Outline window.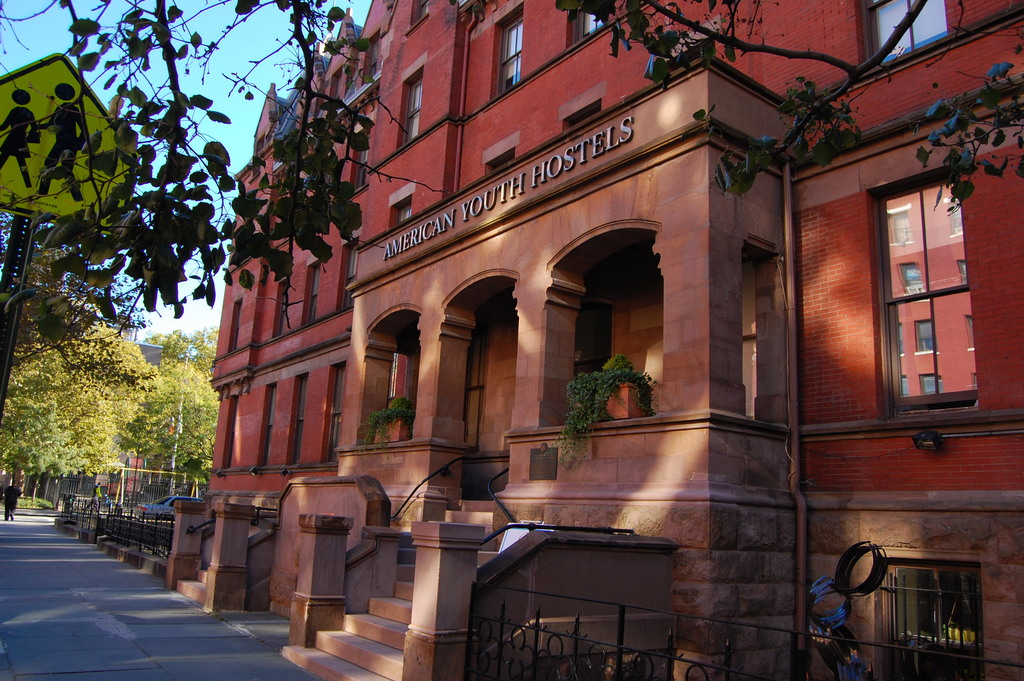
Outline: 390 183 416 224.
